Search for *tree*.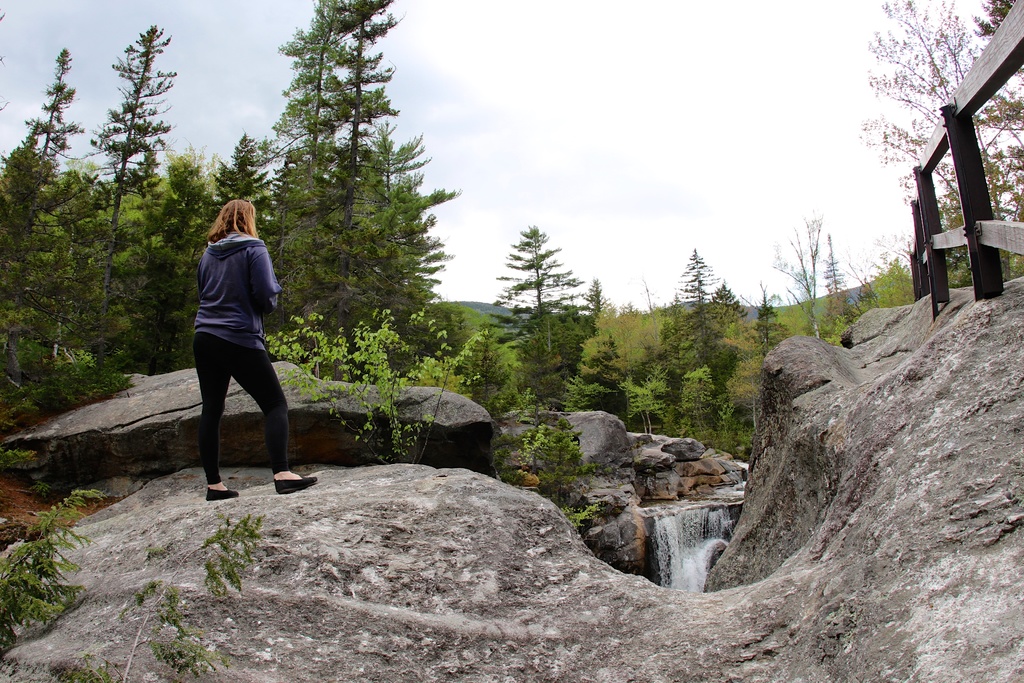
Found at crop(371, 79, 423, 333).
